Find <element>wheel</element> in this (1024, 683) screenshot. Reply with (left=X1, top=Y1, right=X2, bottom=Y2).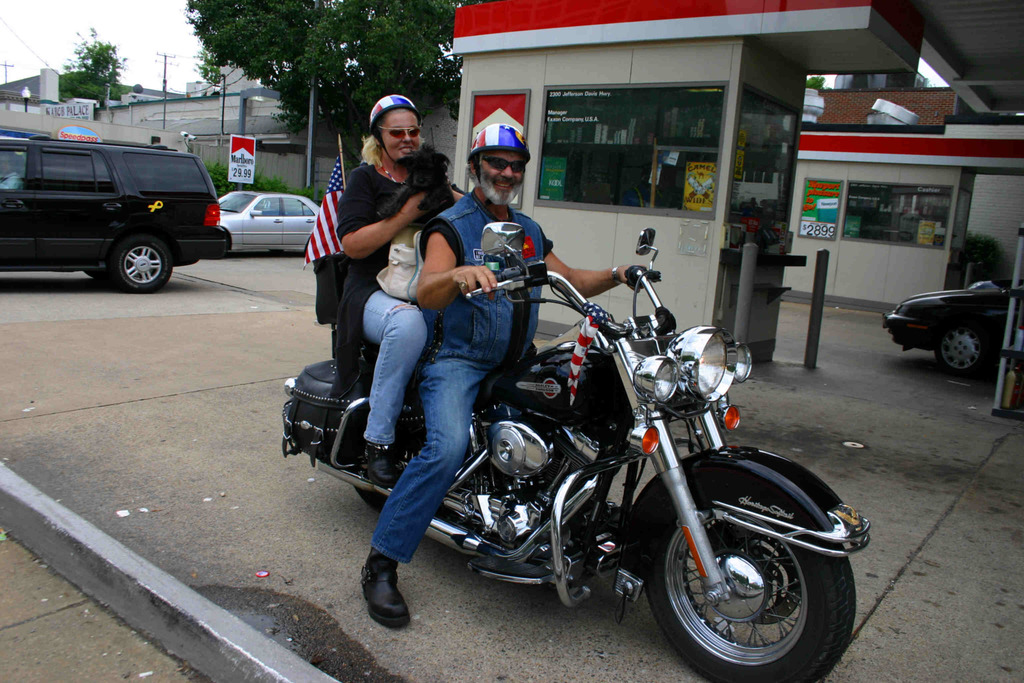
(left=934, top=323, right=986, bottom=372).
